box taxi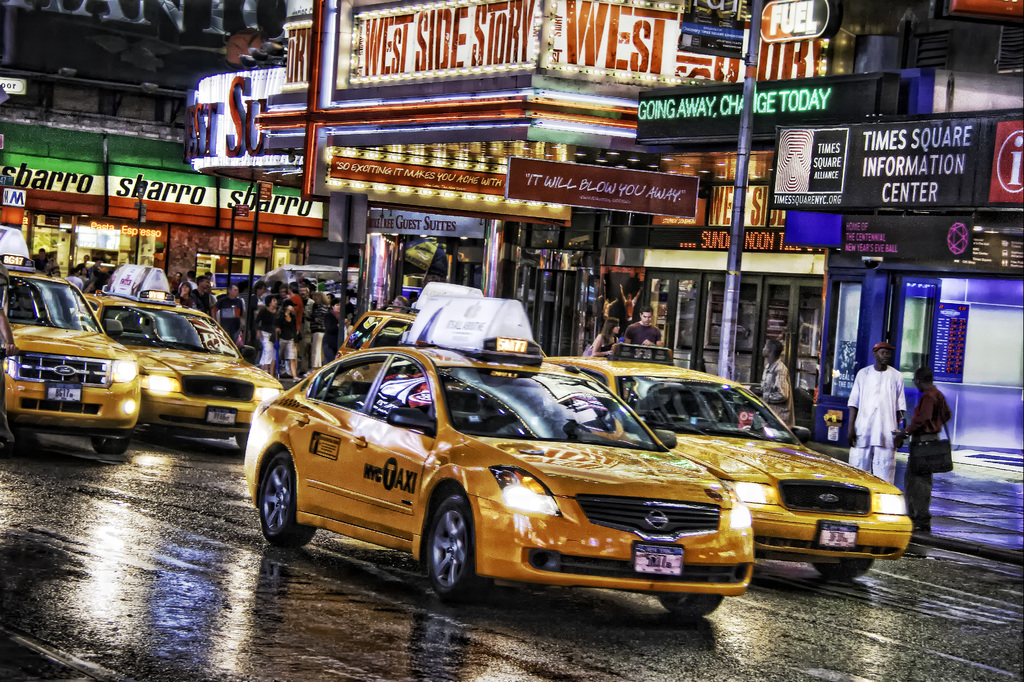
<box>0,228,136,456</box>
